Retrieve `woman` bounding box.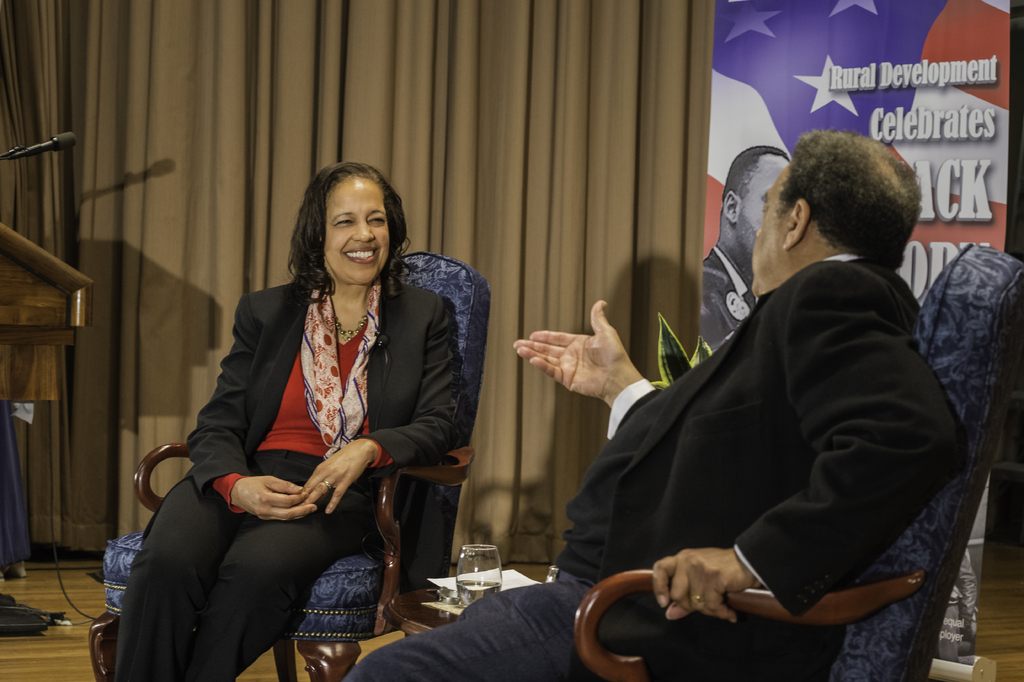
Bounding box: 157,172,462,671.
